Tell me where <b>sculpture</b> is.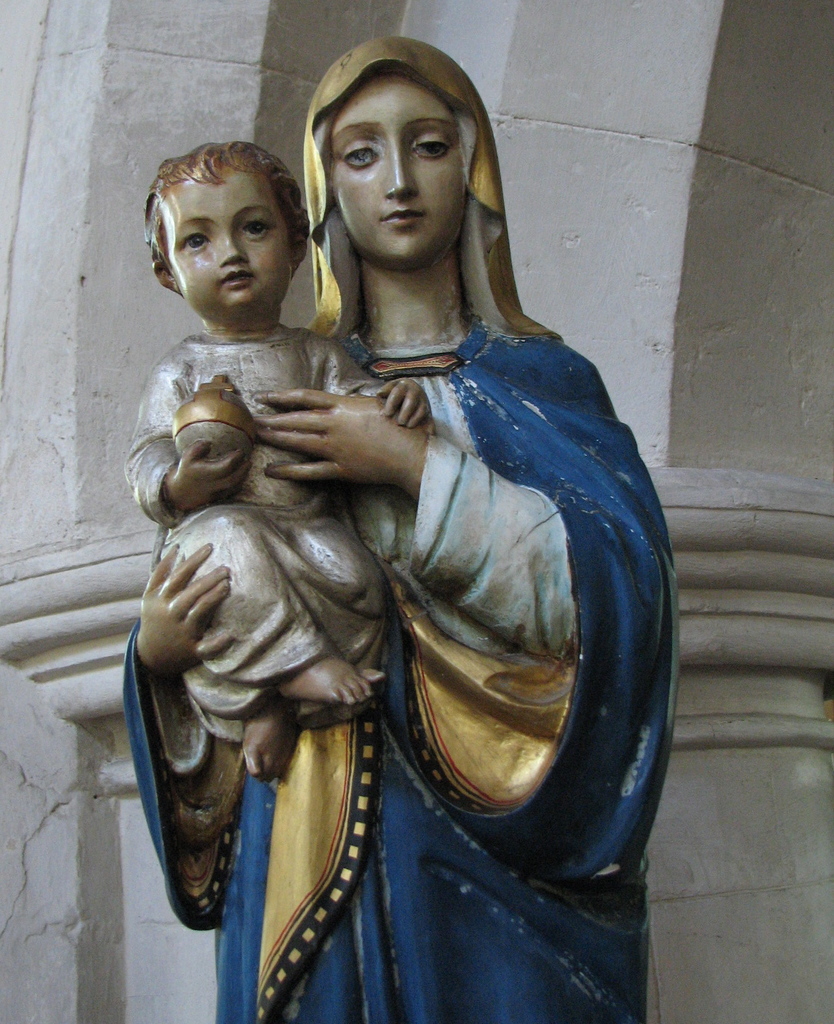
<b>sculpture</b> is at {"left": 114, "top": 83, "right": 674, "bottom": 1009}.
